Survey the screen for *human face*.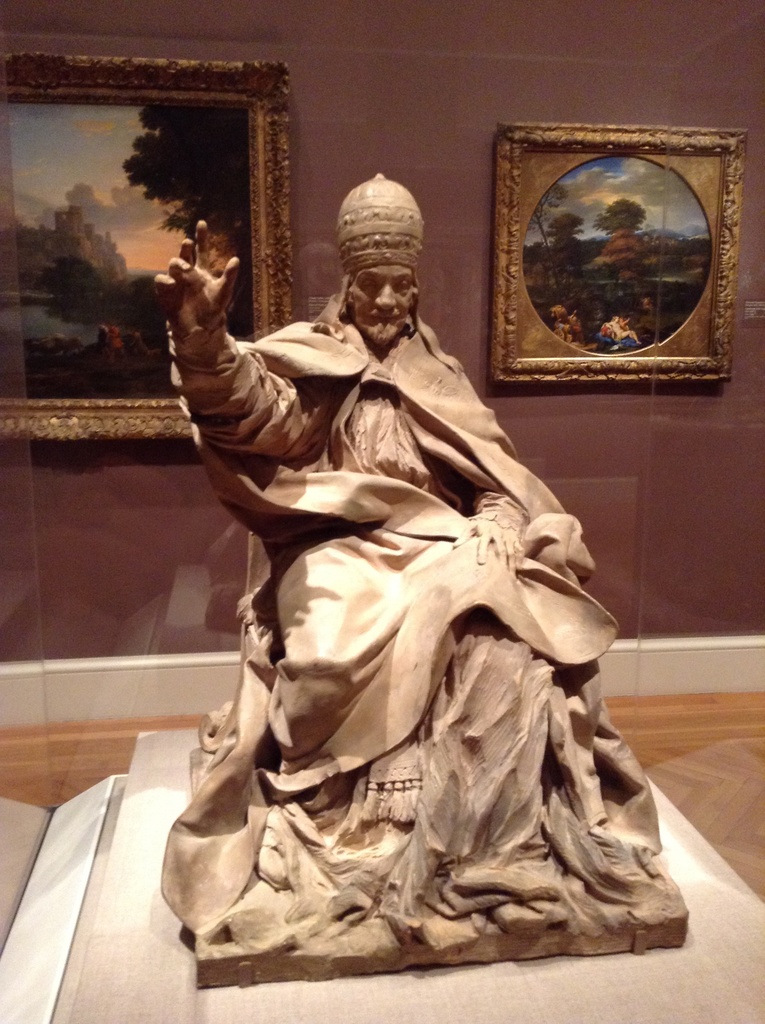
Survey found: (348, 256, 419, 347).
